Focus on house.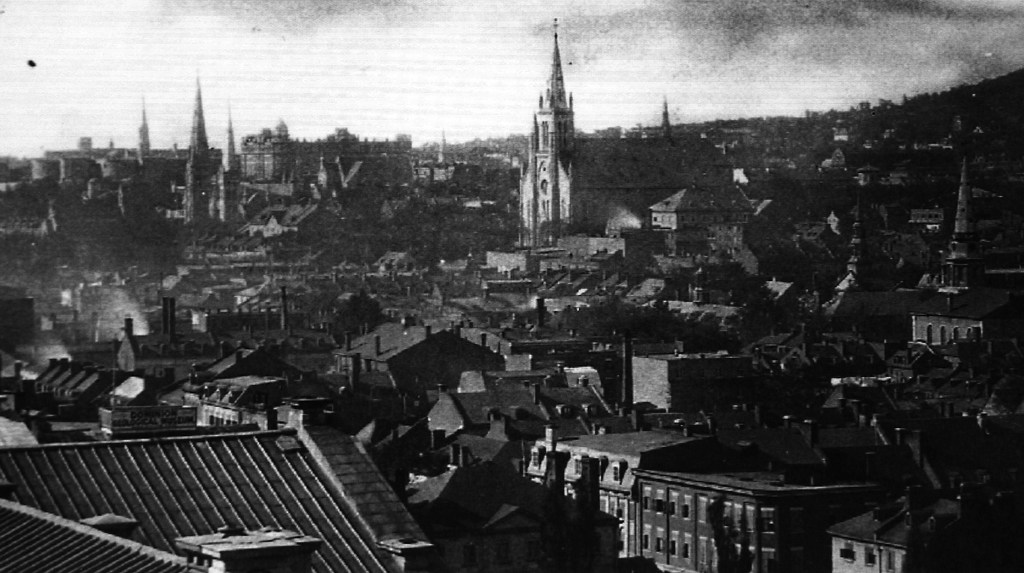
Focused at rect(483, 277, 540, 319).
